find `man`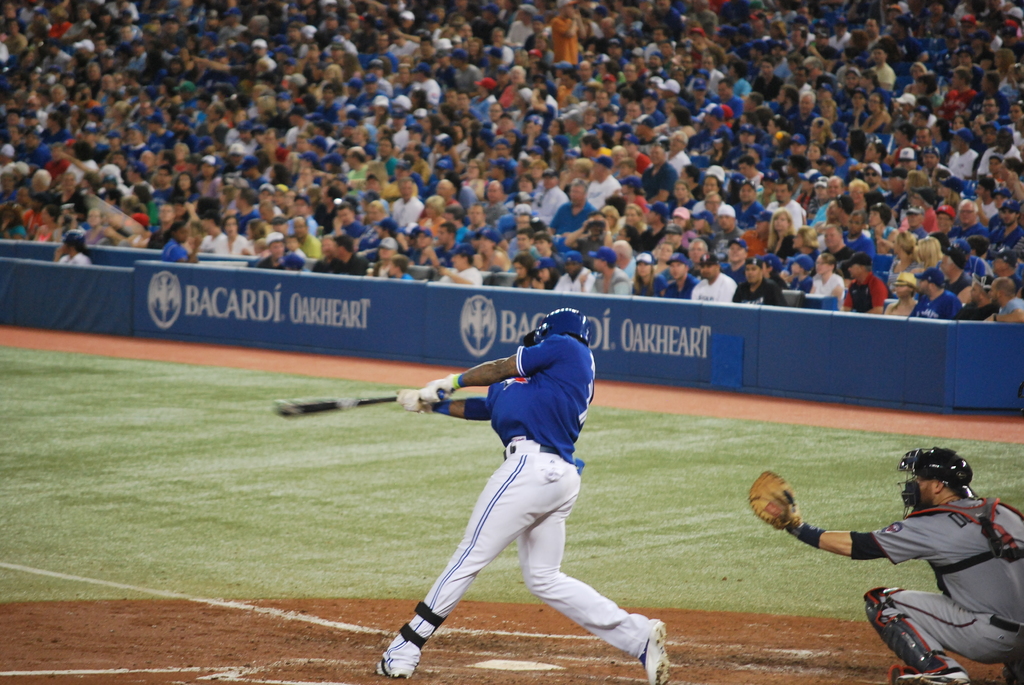
(left=738, top=182, right=762, bottom=225)
